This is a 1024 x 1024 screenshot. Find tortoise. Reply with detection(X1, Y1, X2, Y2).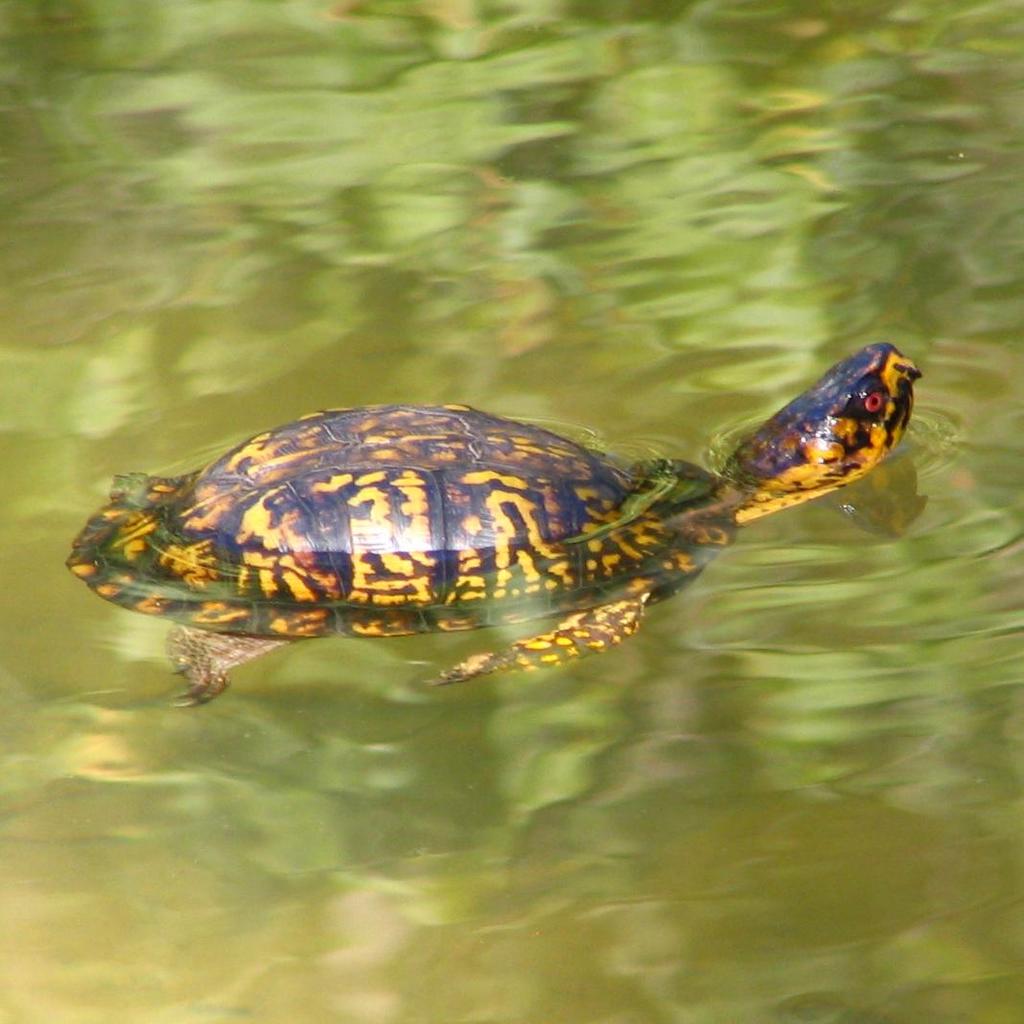
detection(63, 340, 920, 710).
